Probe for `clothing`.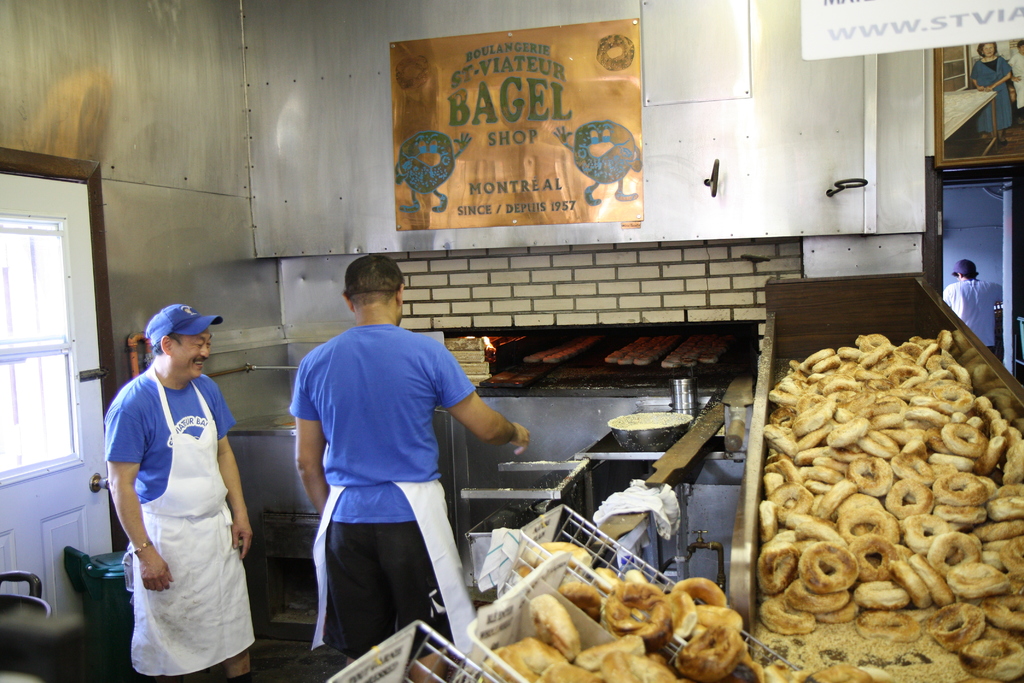
Probe result: detection(106, 354, 250, 652).
